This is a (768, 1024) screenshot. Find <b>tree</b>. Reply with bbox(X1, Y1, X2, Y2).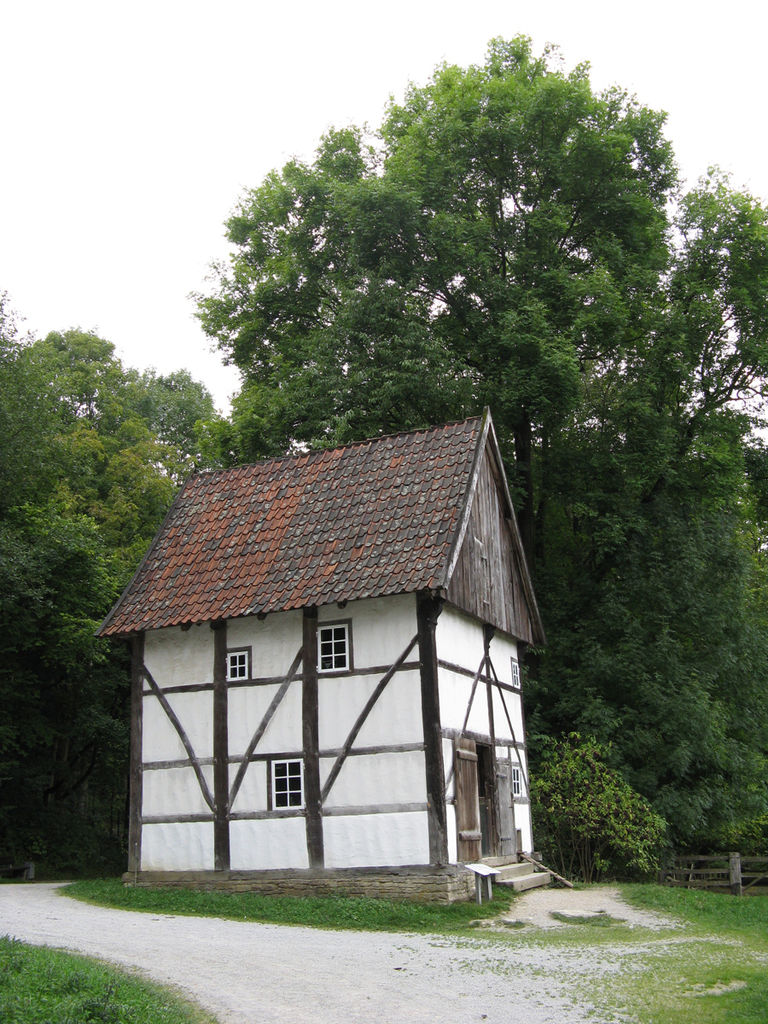
bbox(28, 320, 178, 602).
